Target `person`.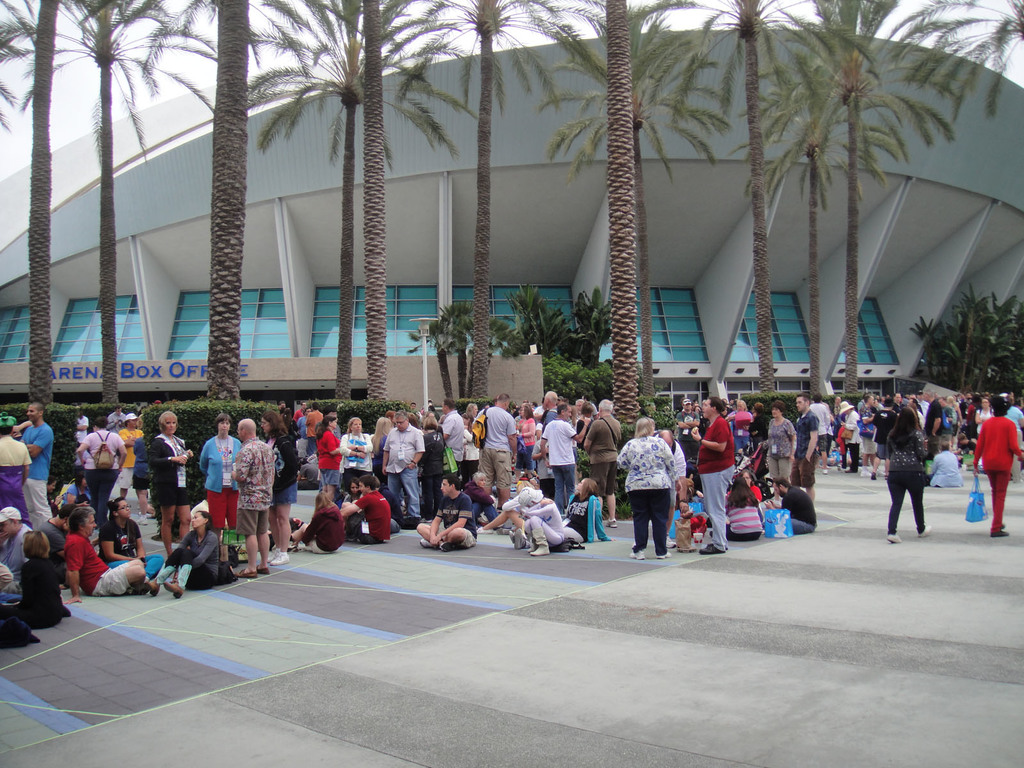
Target region: (264,412,300,550).
